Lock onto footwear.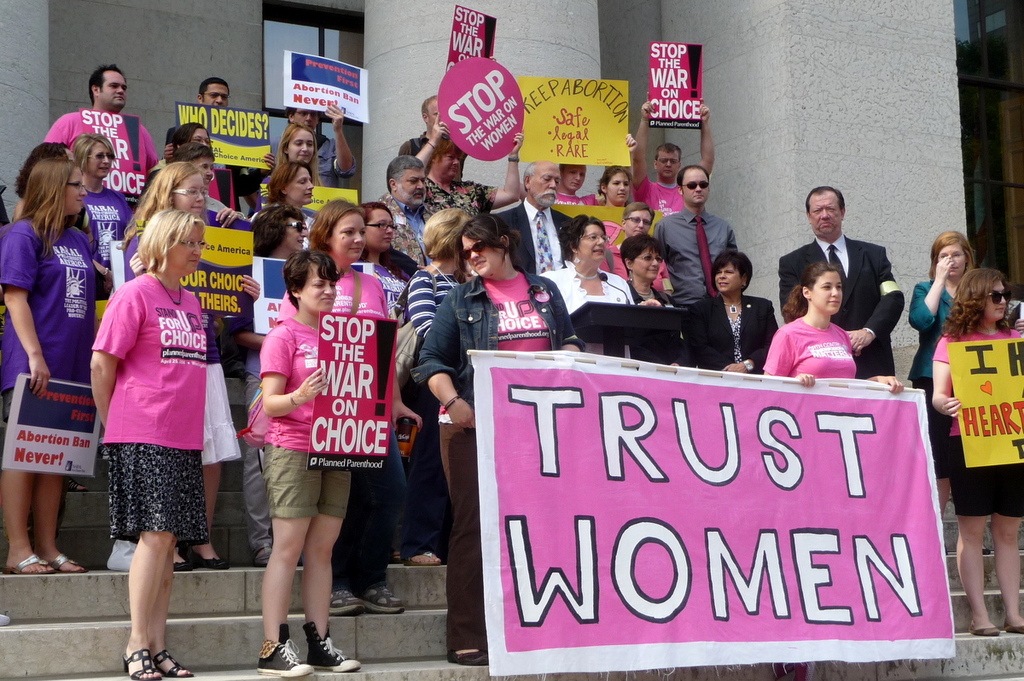
Locked: l=66, t=478, r=84, b=492.
